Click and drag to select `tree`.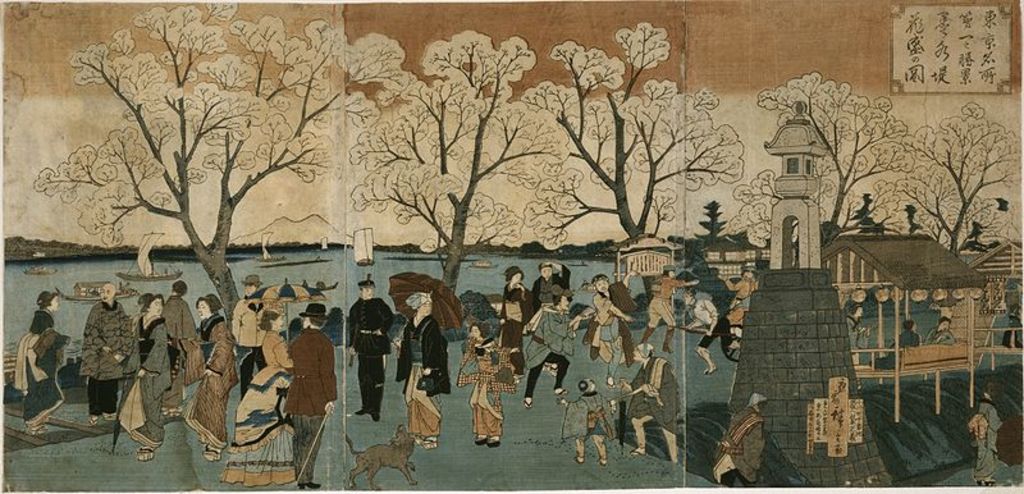
Selection: locate(692, 198, 726, 239).
